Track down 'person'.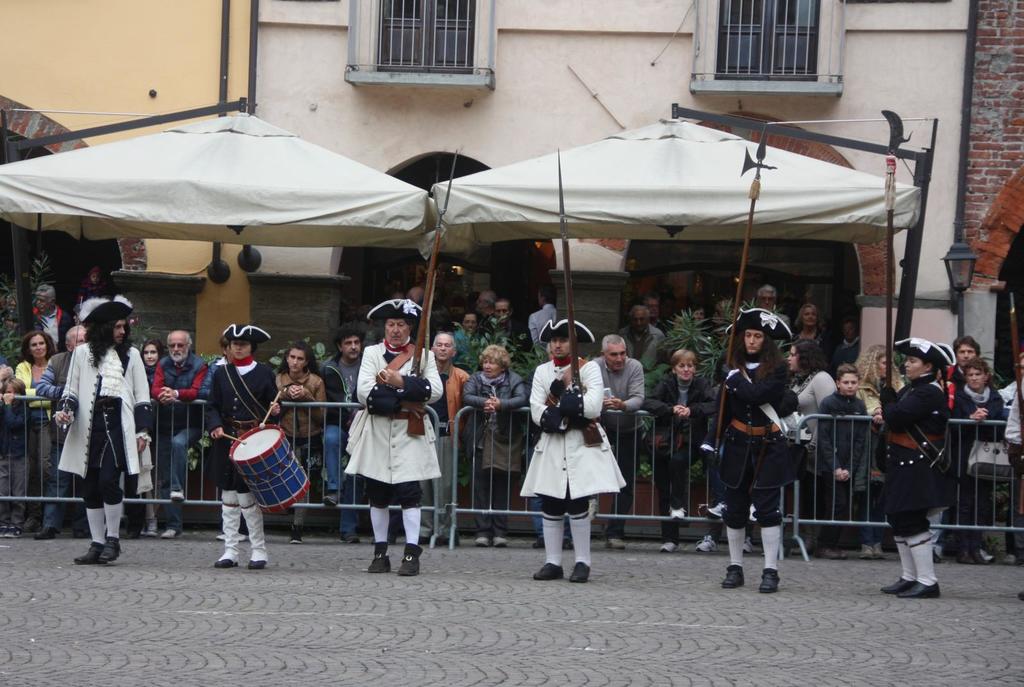
Tracked to 54/295/154/564.
